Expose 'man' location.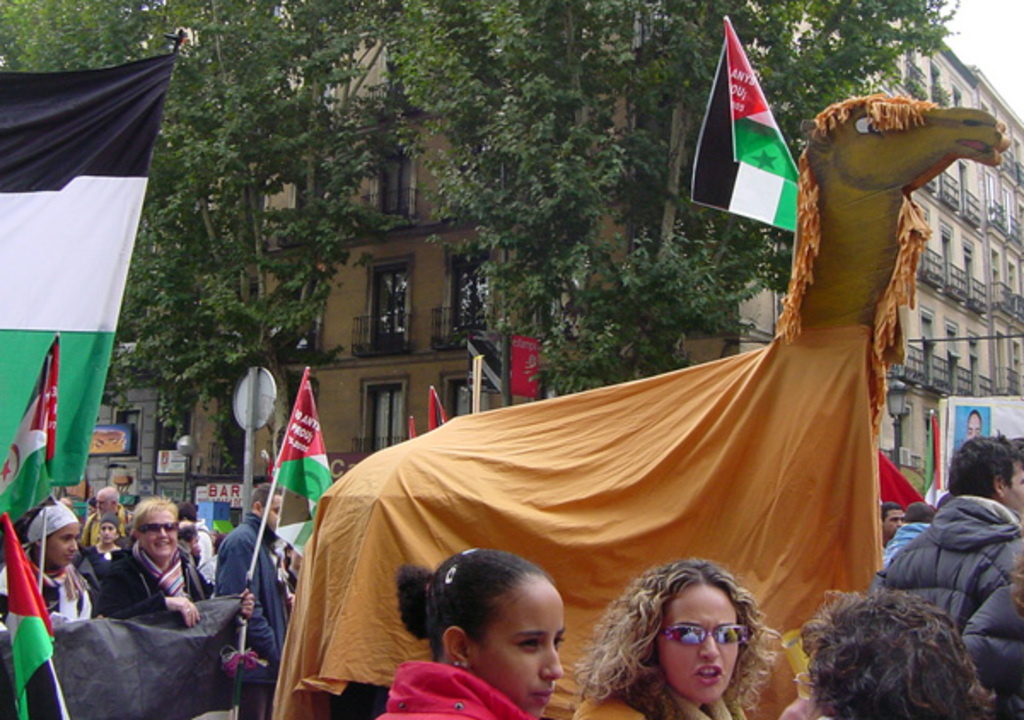
Exposed at x1=210, y1=476, x2=285, y2=718.
